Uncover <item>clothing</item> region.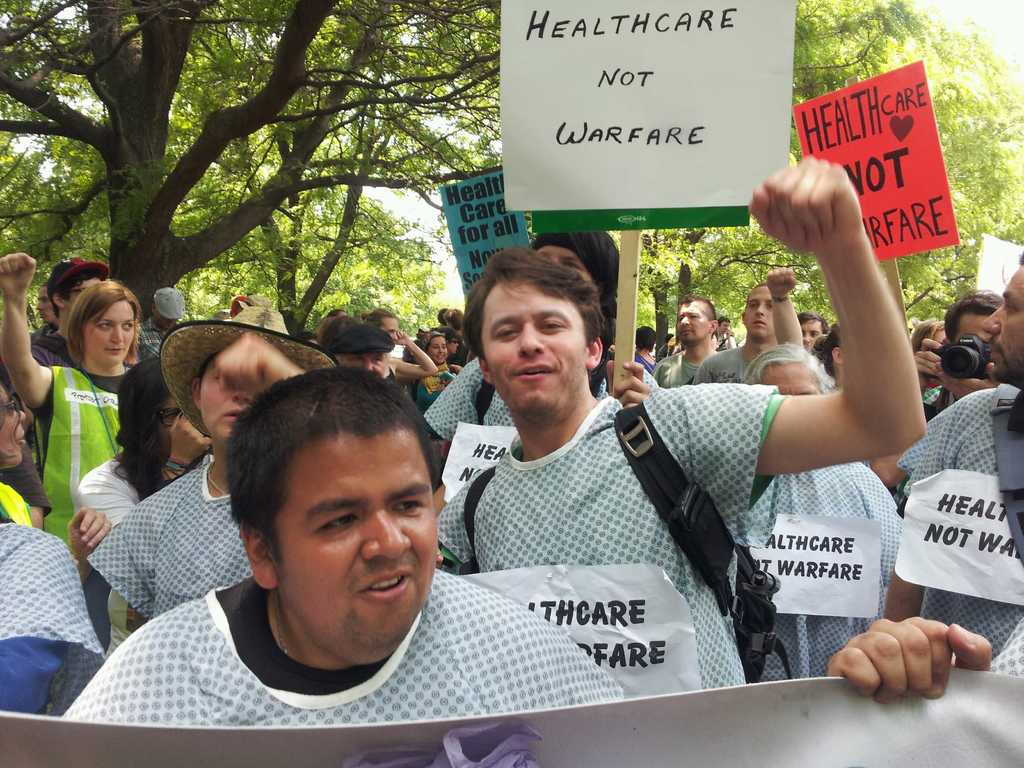
Uncovered: rect(900, 381, 1023, 673).
